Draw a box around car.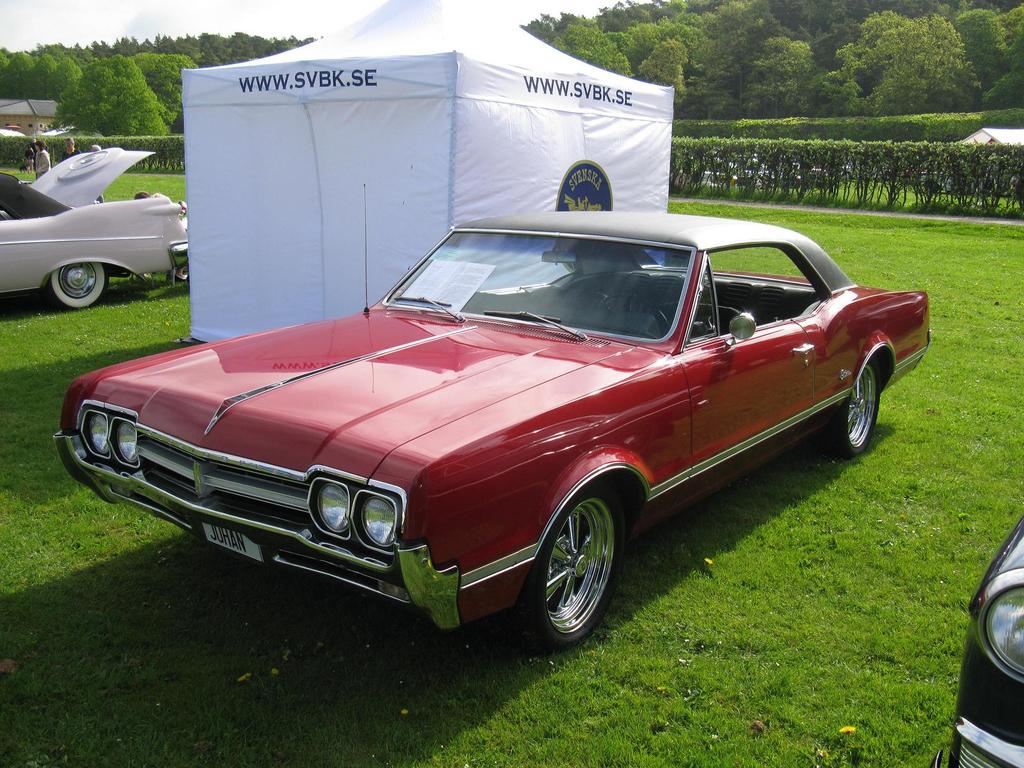
bbox=(8, 140, 188, 314).
